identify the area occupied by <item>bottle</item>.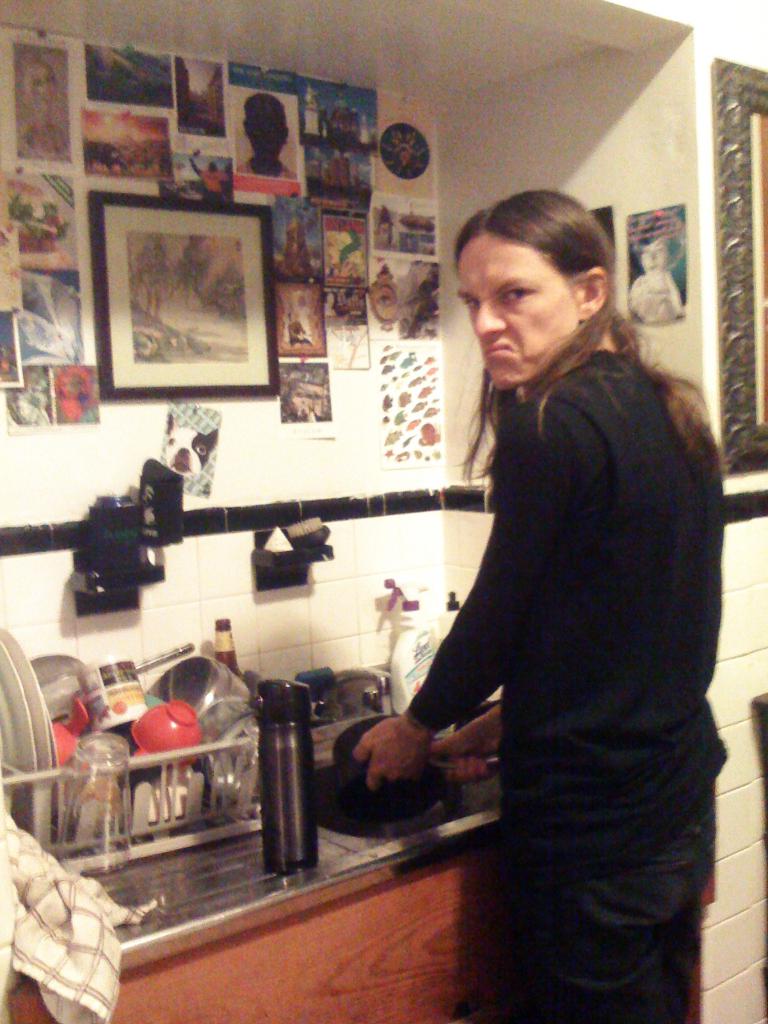
Area: box(255, 680, 323, 876).
